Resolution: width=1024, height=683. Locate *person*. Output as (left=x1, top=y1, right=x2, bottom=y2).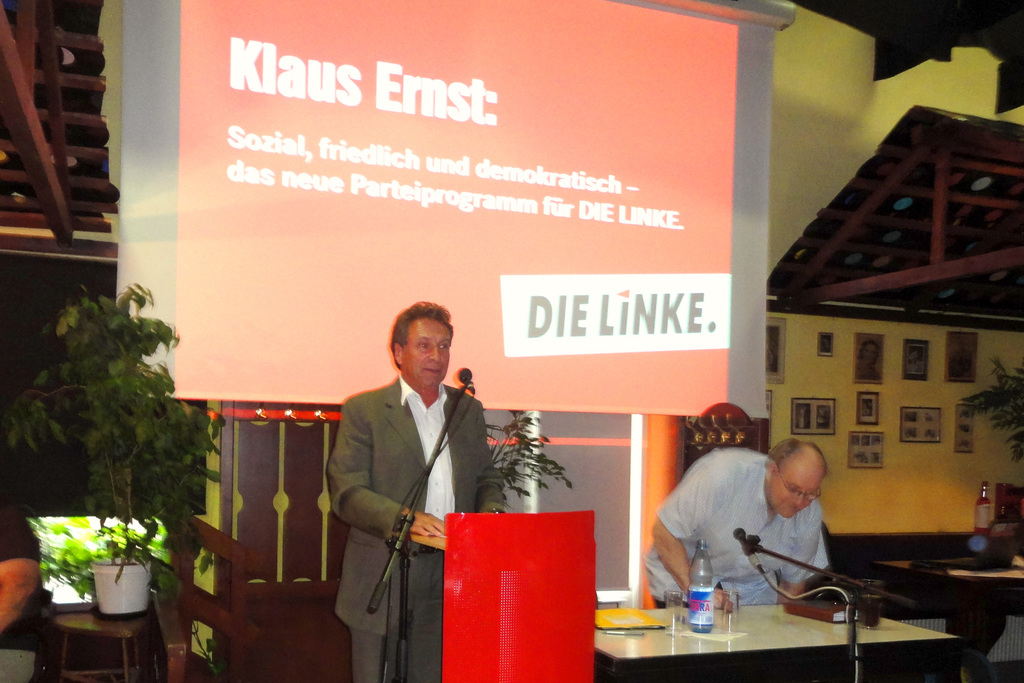
(left=326, top=285, right=492, bottom=662).
